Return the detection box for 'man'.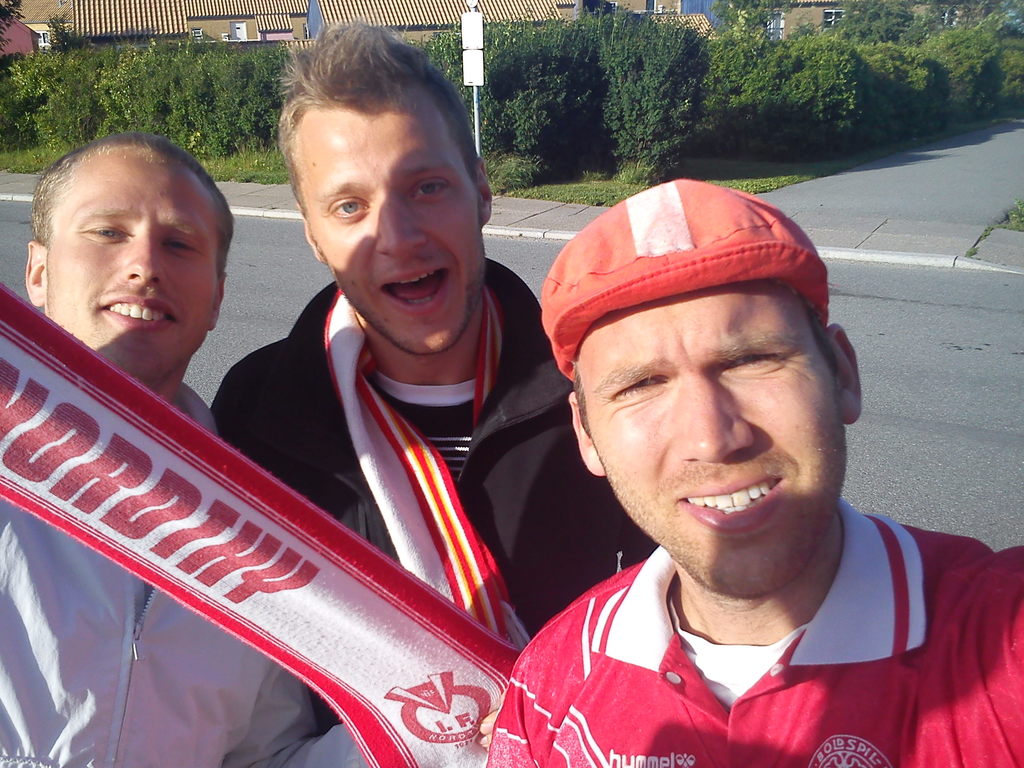
bbox=(205, 17, 657, 729).
